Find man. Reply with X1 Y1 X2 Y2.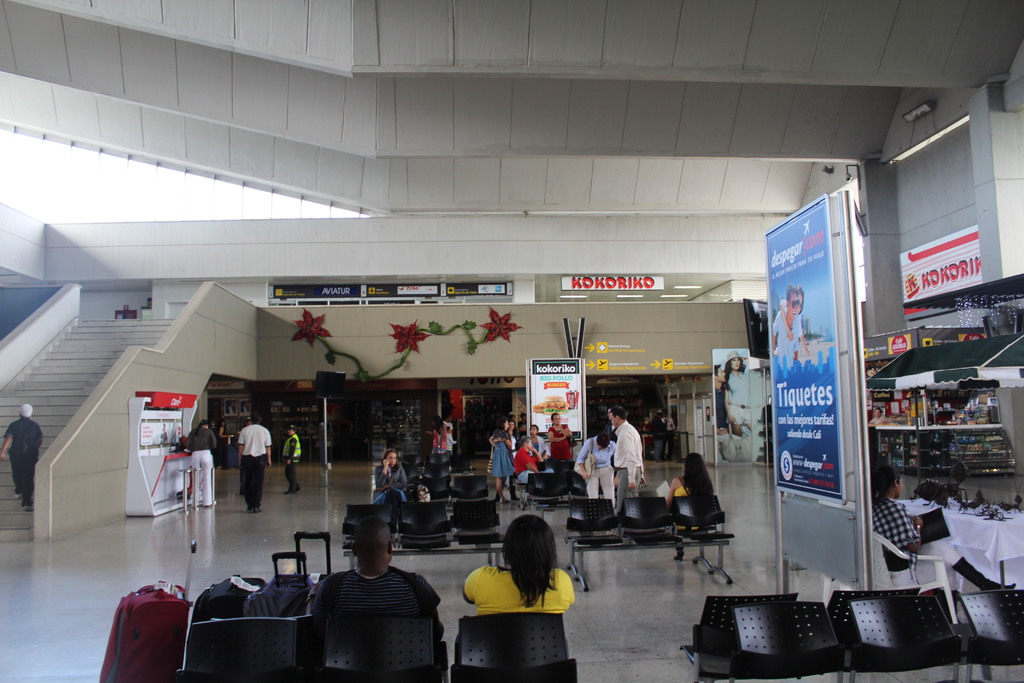
866 406 887 431.
